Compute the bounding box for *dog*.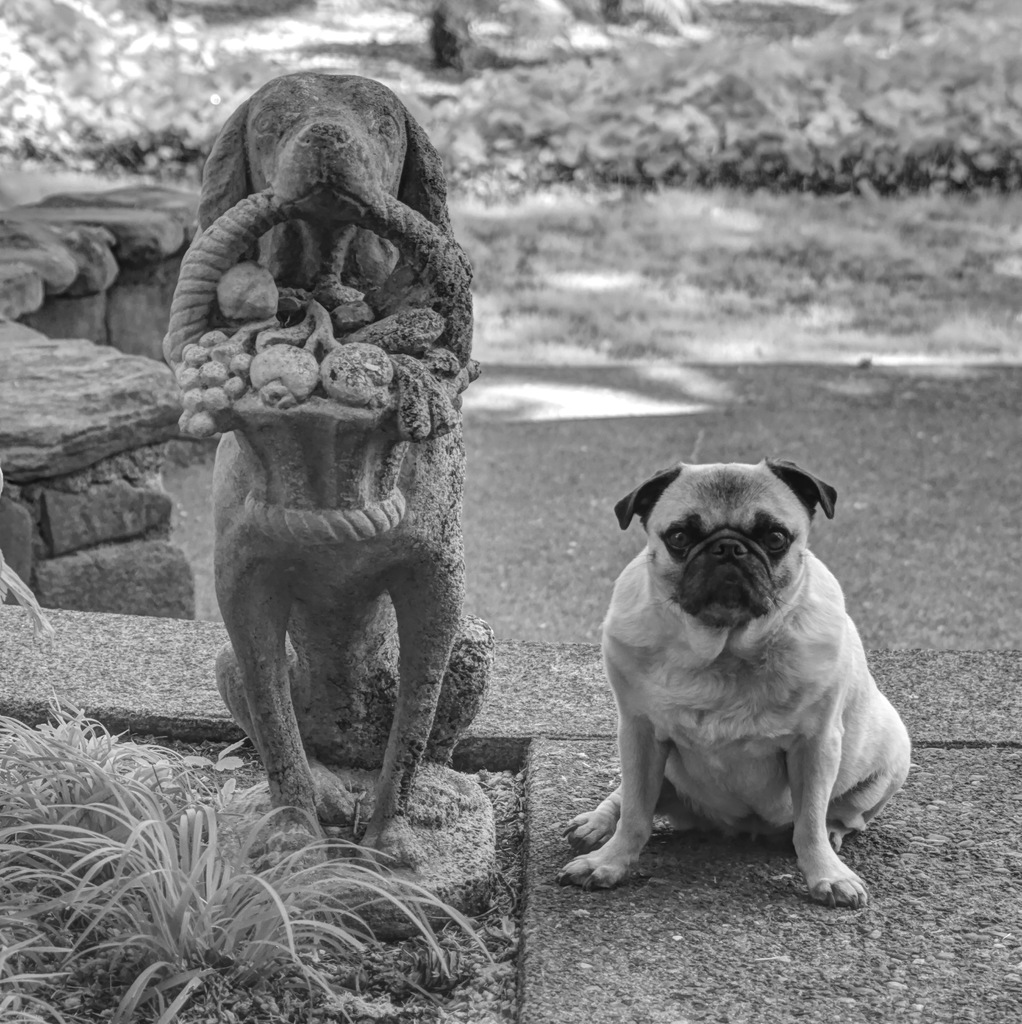
box(556, 452, 907, 910).
